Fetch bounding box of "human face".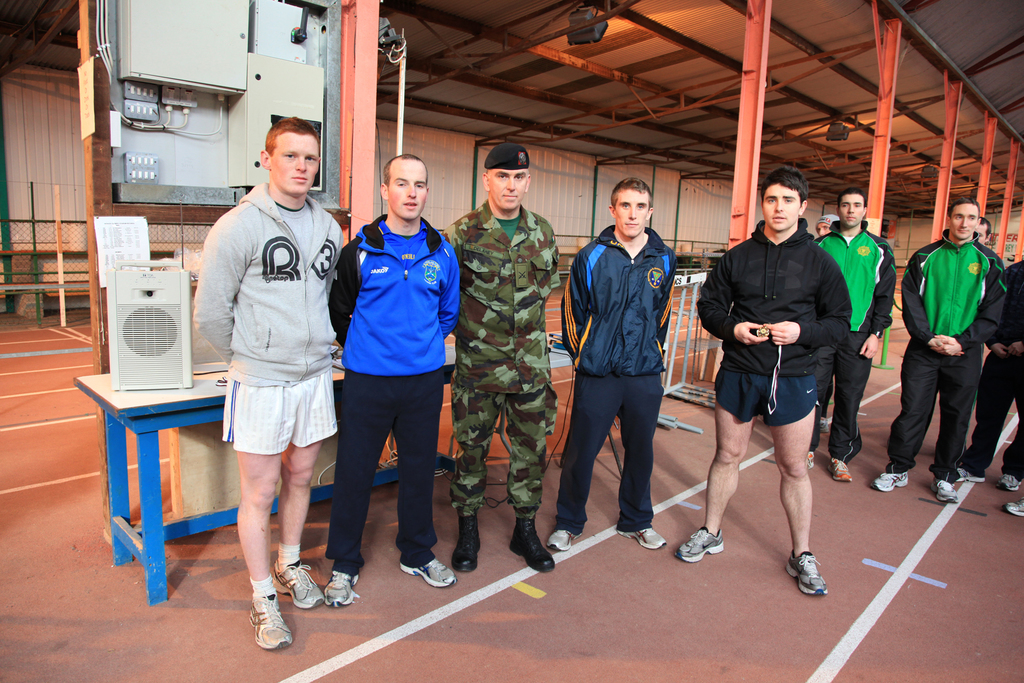
Bbox: rect(951, 204, 979, 236).
